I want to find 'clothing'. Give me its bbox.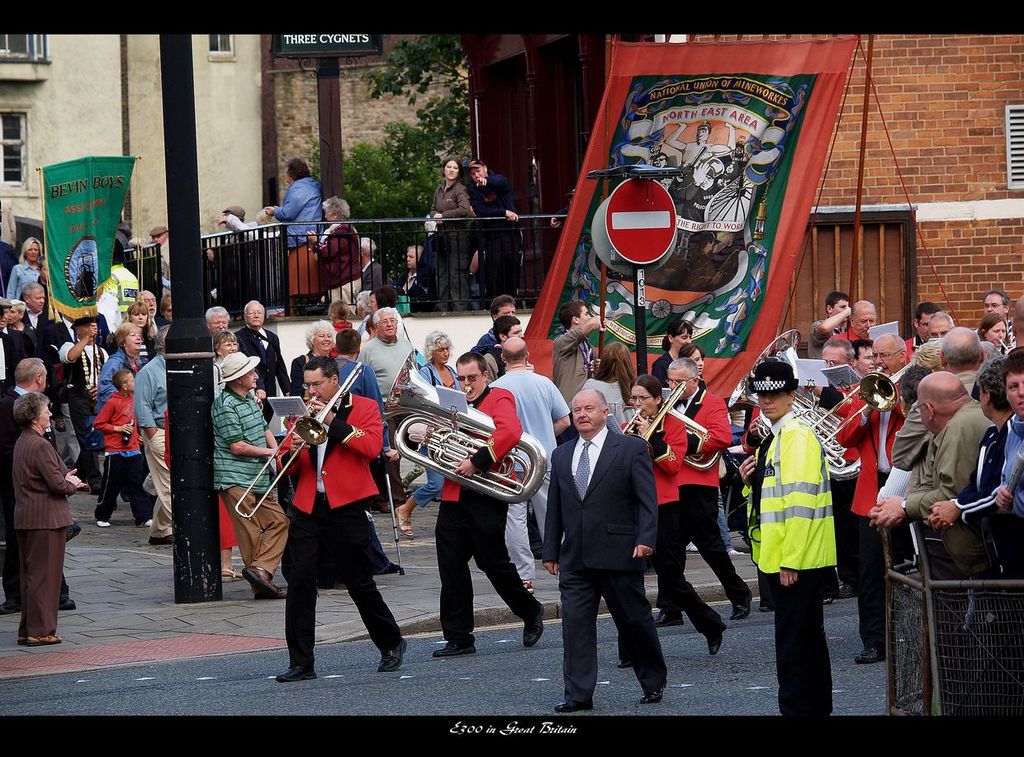
[x1=748, y1=402, x2=838, y2=710].
